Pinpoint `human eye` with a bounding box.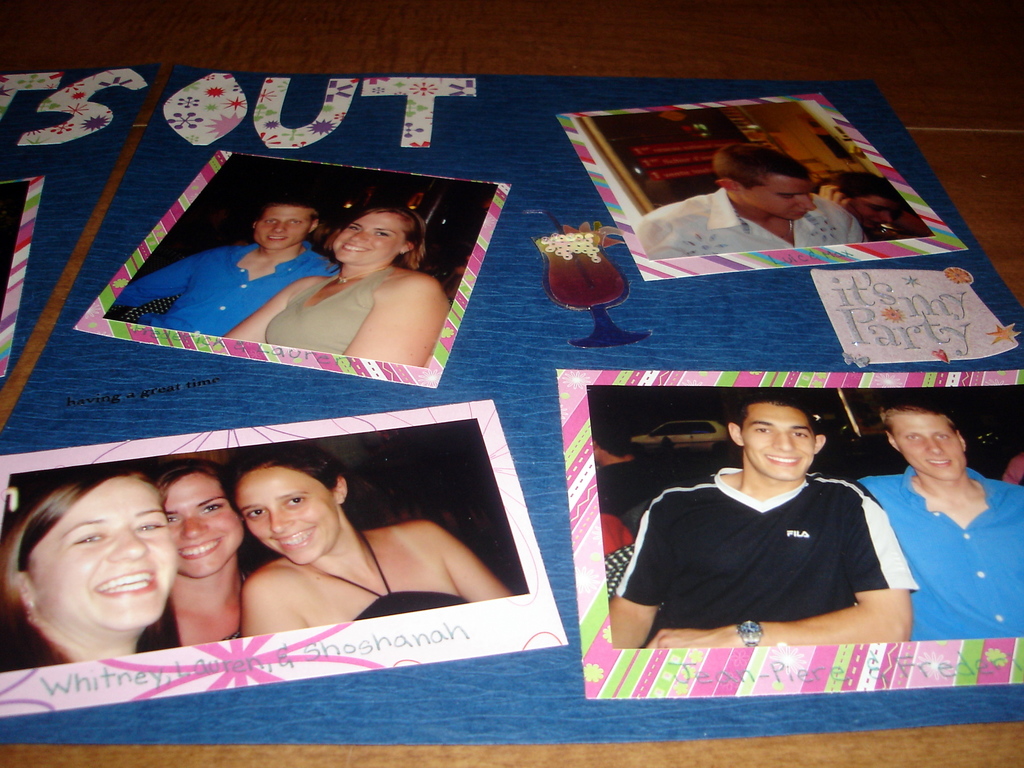
(x1=133, y1=519, x2=164, y2=534).
